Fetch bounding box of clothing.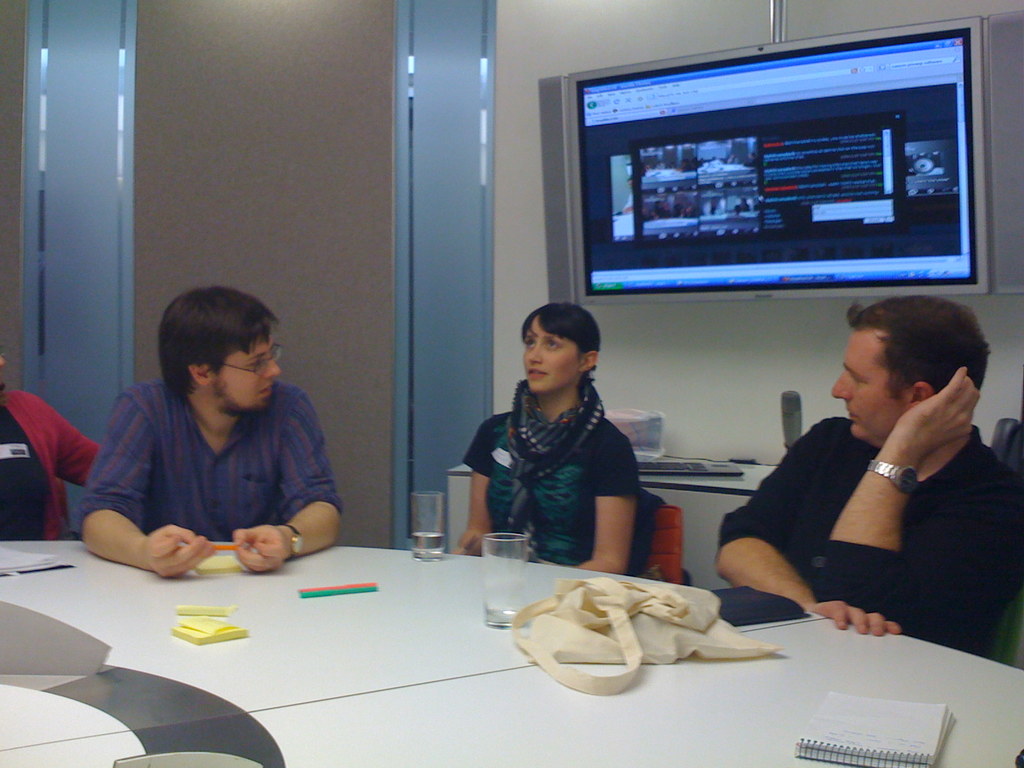
Bbox: 79, 356, 353, 556.
